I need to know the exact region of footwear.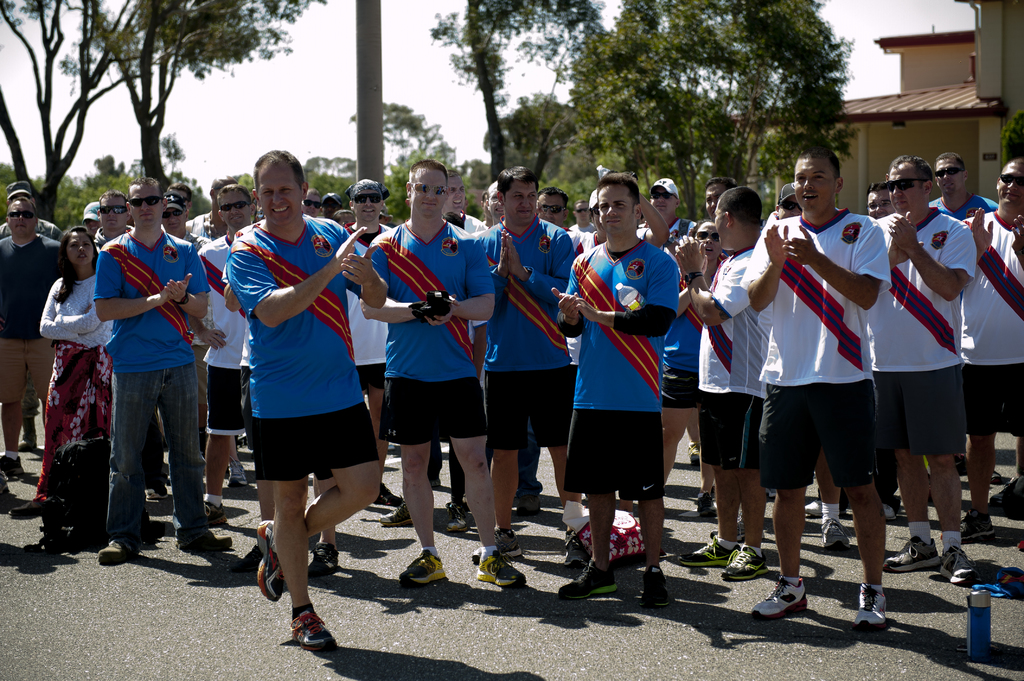
Region: l=396, t=547, r=445, b=586.
